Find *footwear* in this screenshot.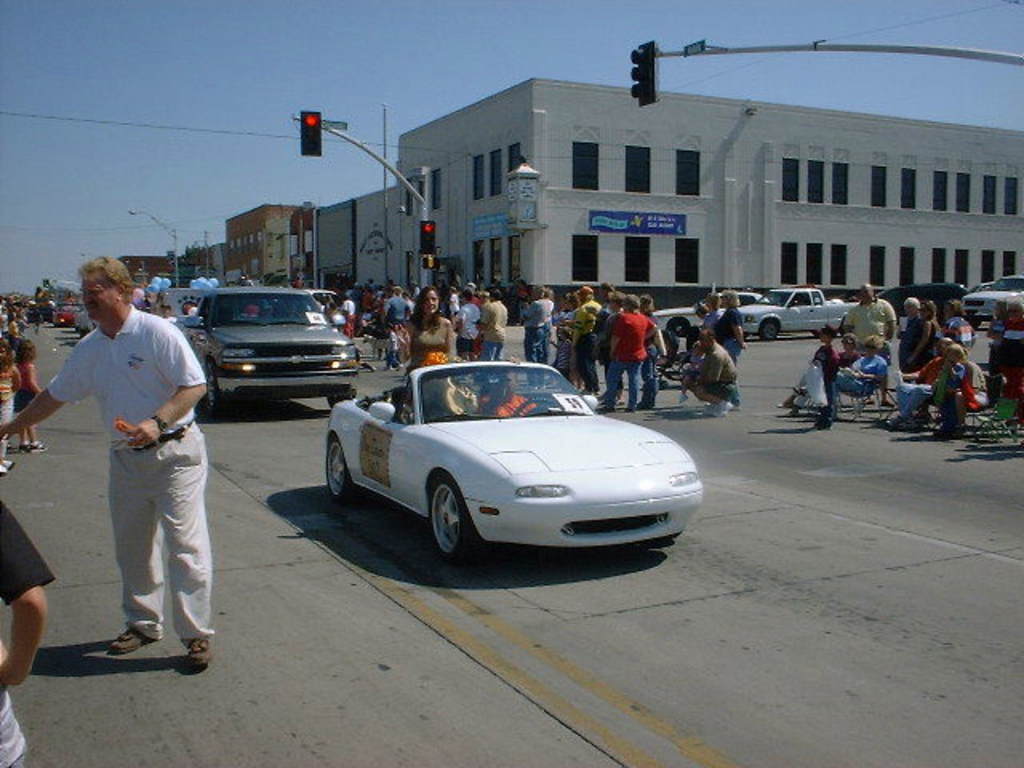
The bounding box for *footwear* is locate(3, 456, 11, 461).
